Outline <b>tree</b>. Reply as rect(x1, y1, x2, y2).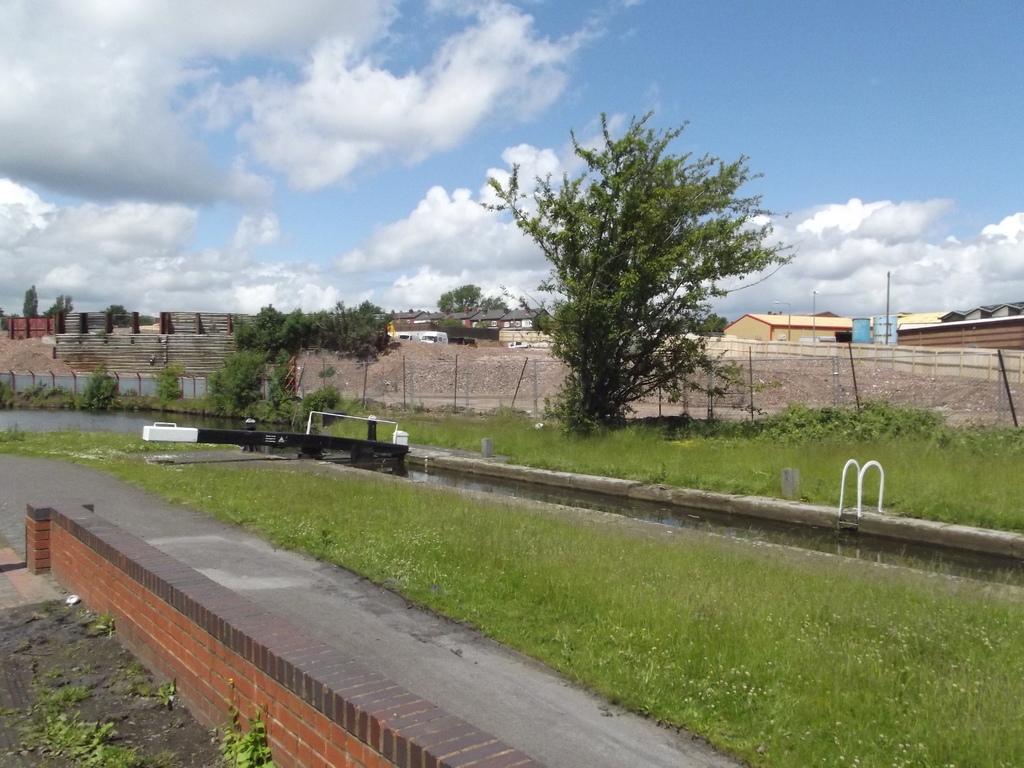
rect(155, 356, 181, 415).
